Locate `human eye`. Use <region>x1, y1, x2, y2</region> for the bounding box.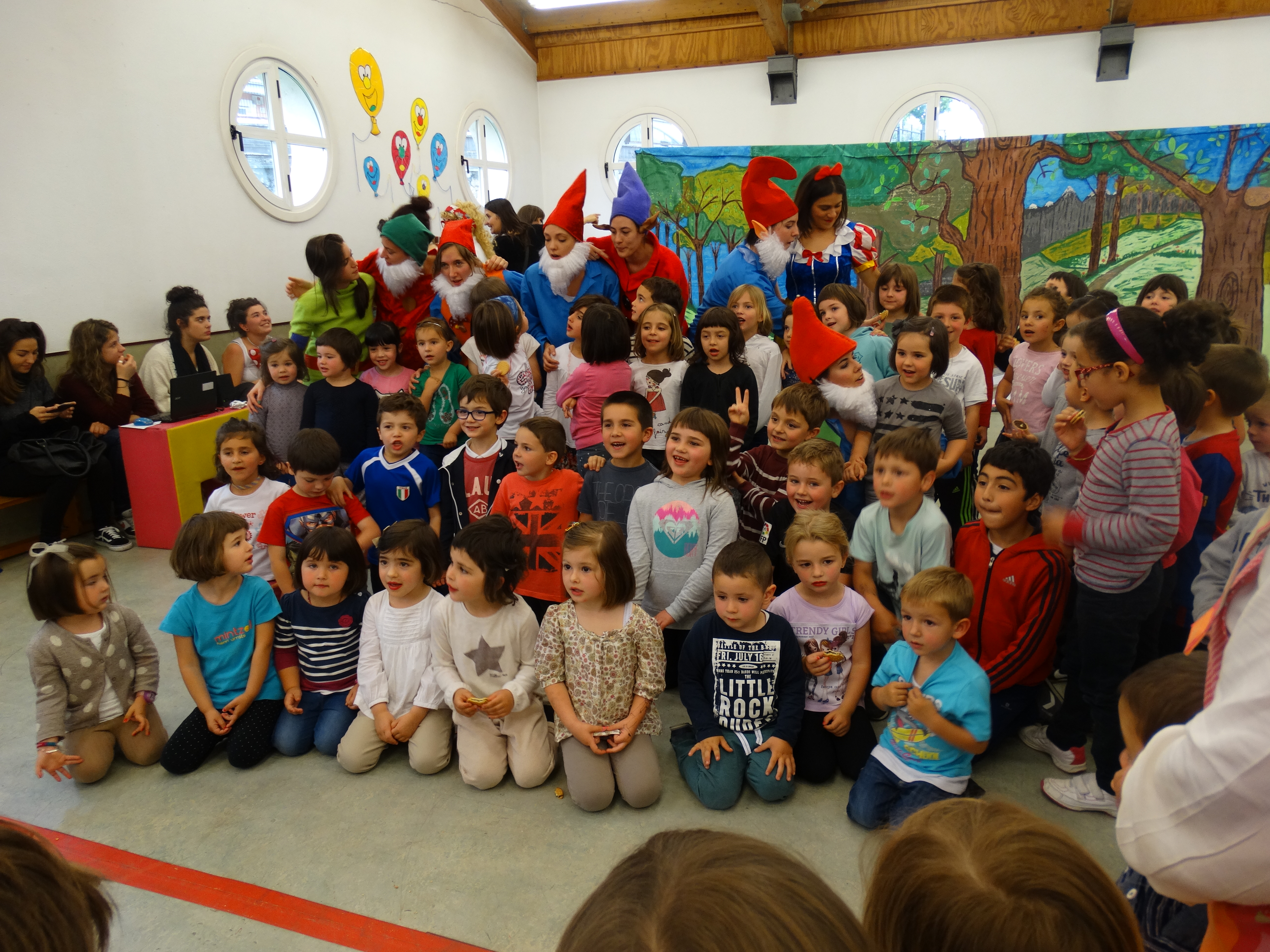
<region>112, 138, 115, 141</region>.
